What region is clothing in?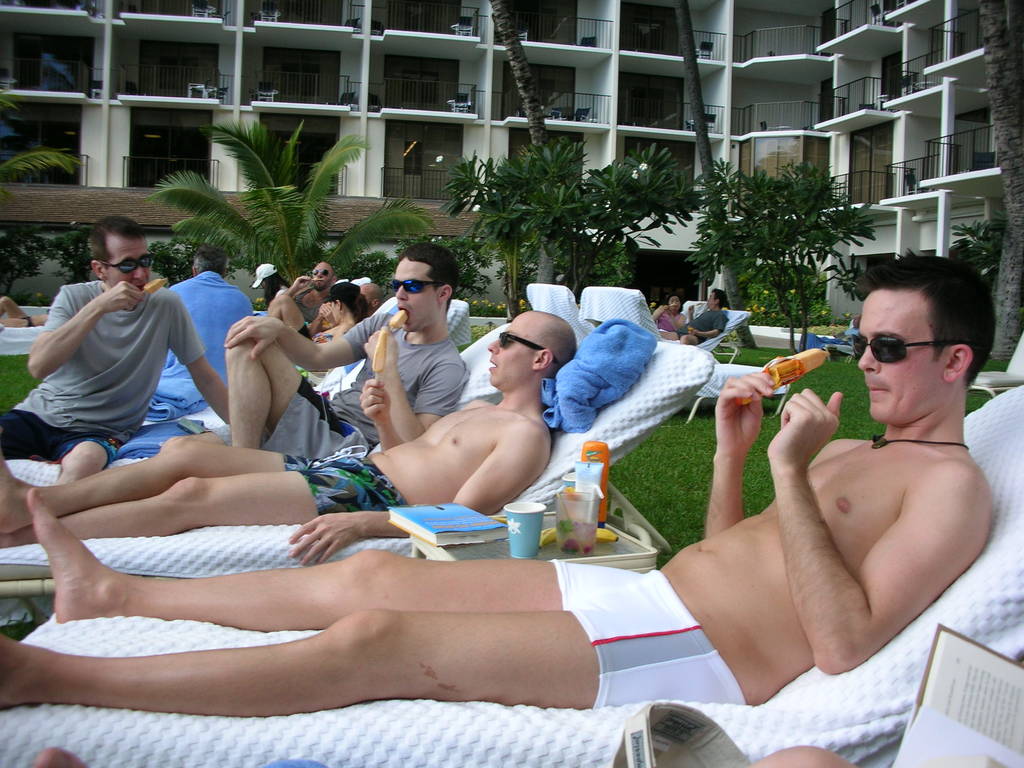
(left=538, top=315, right=655, bottom=434).
